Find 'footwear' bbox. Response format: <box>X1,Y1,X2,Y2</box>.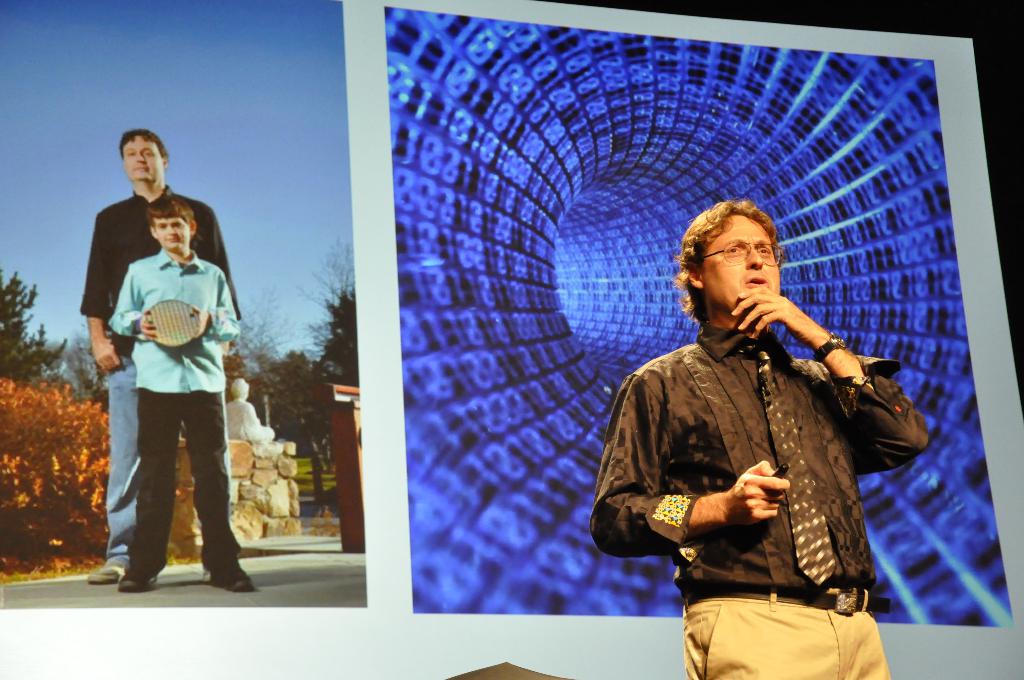
<box>85,565,120,583</box>.
